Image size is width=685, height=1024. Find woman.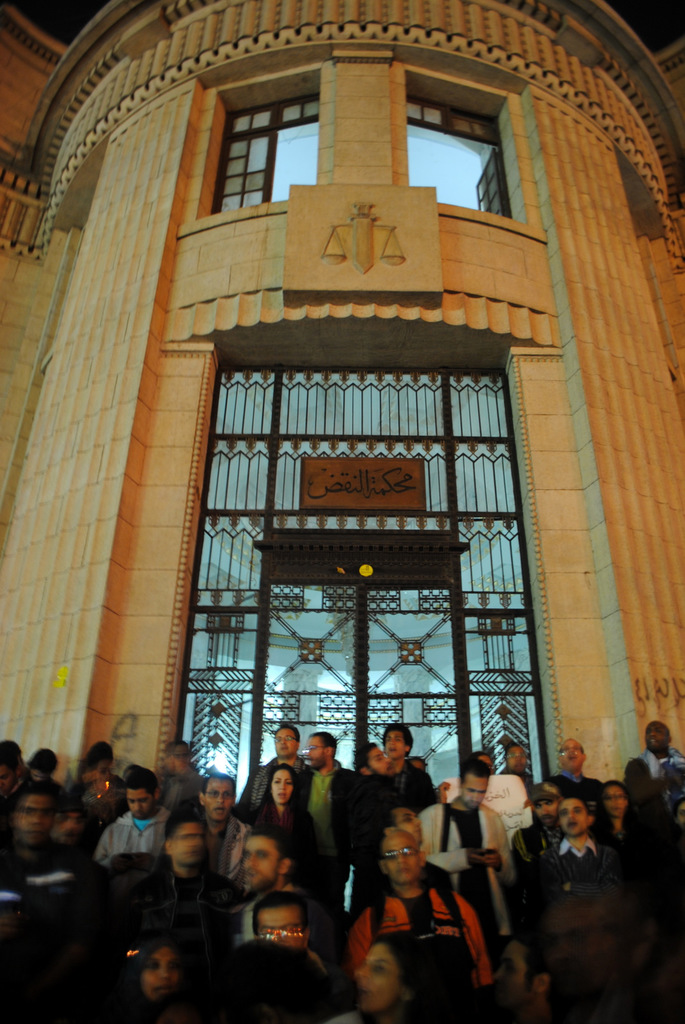
detection(255, 769, 335, 943).
